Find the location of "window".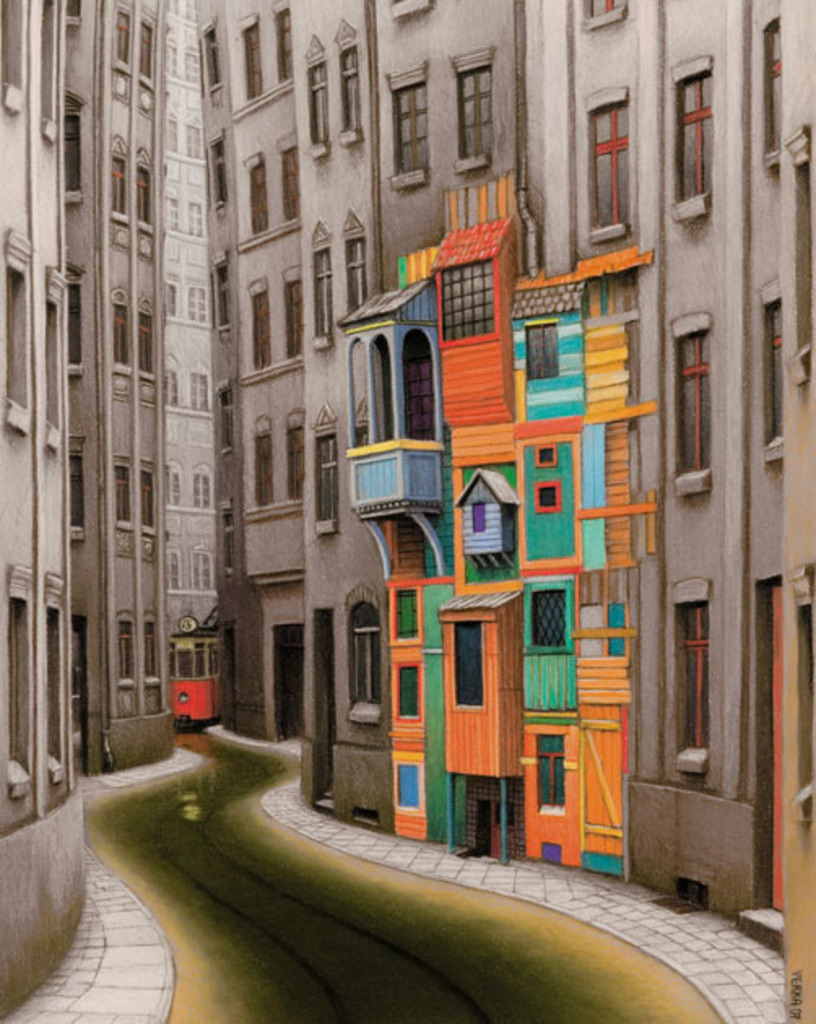
Location: [left=536, top=733, right=561, bottom=808].
